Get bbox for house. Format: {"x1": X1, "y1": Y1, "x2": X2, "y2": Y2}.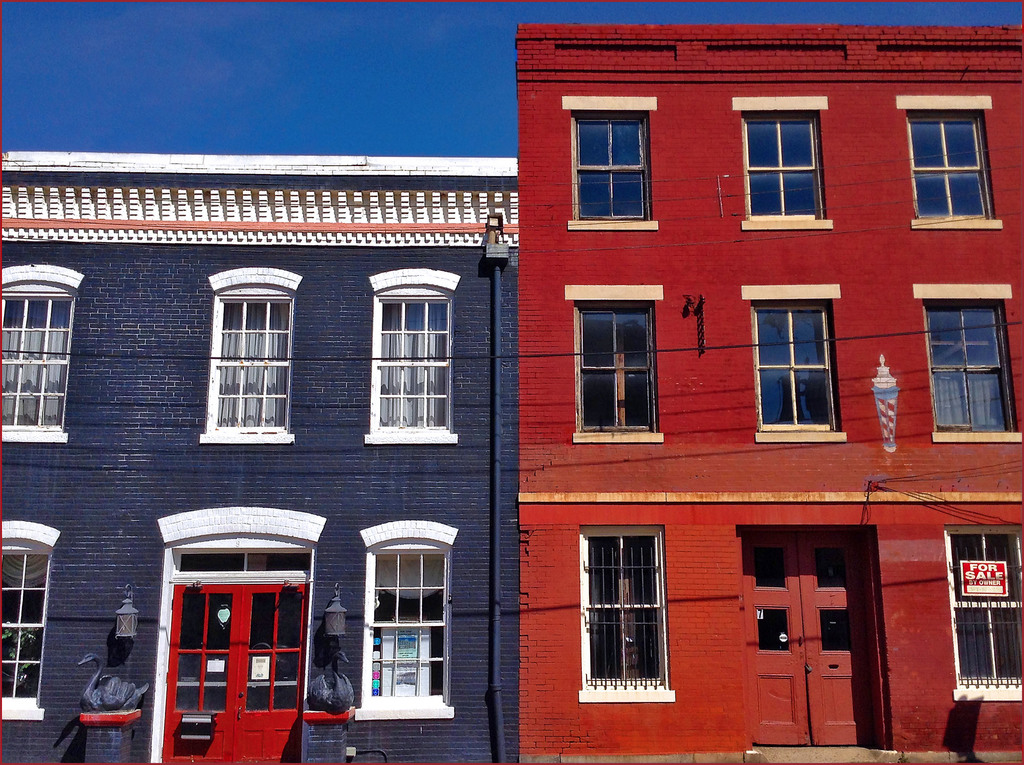
{"x1": 0, "y1": 144, "x2": 524, "y2": 764}.
